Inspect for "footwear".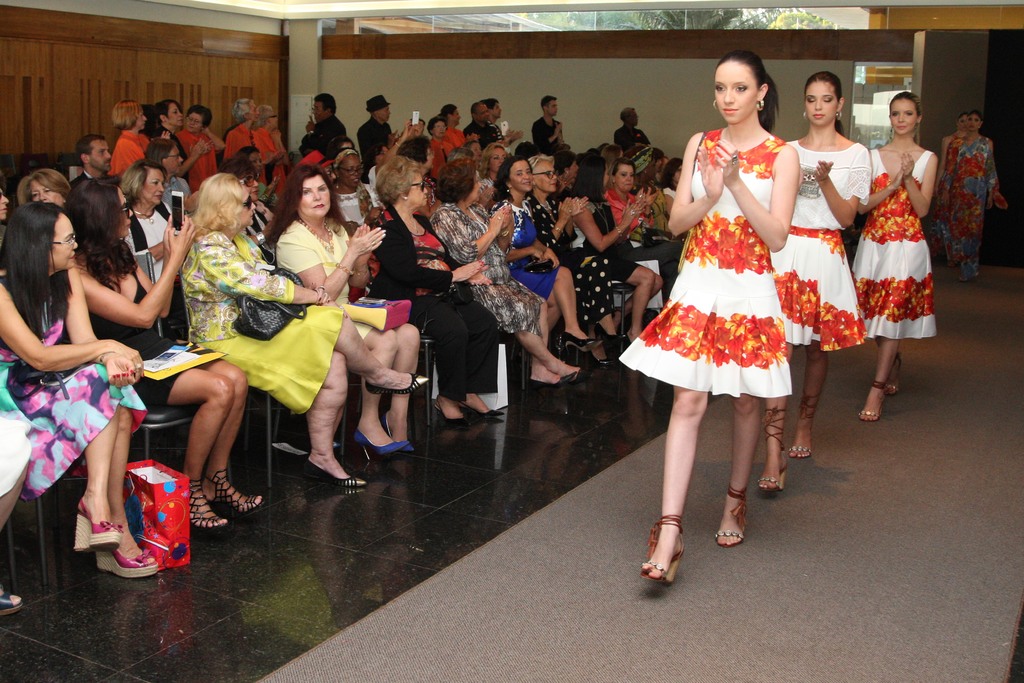
Inspection: 207,469,259,518.
